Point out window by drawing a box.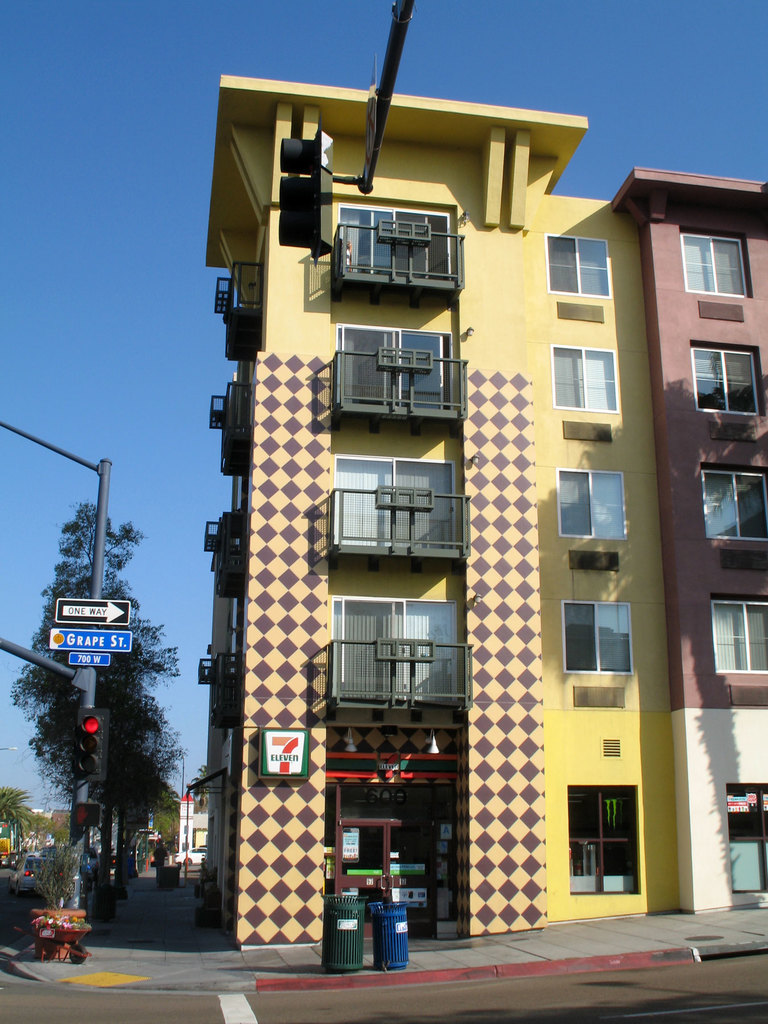
[549,349,617,414].
